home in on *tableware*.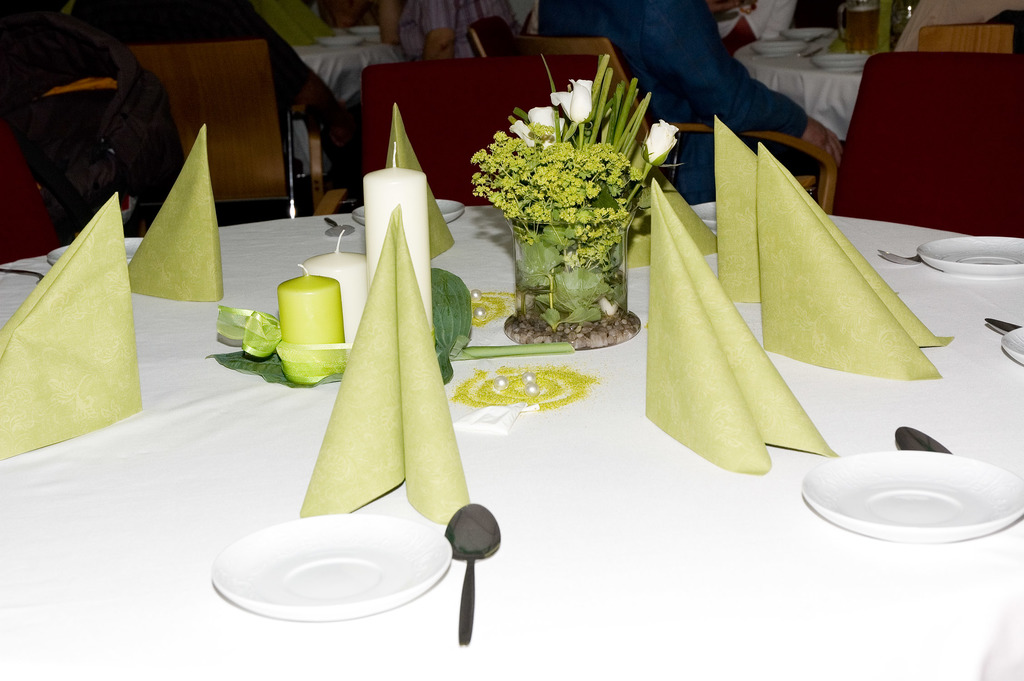
Homed in at locate(836, 0, 879, 55).
